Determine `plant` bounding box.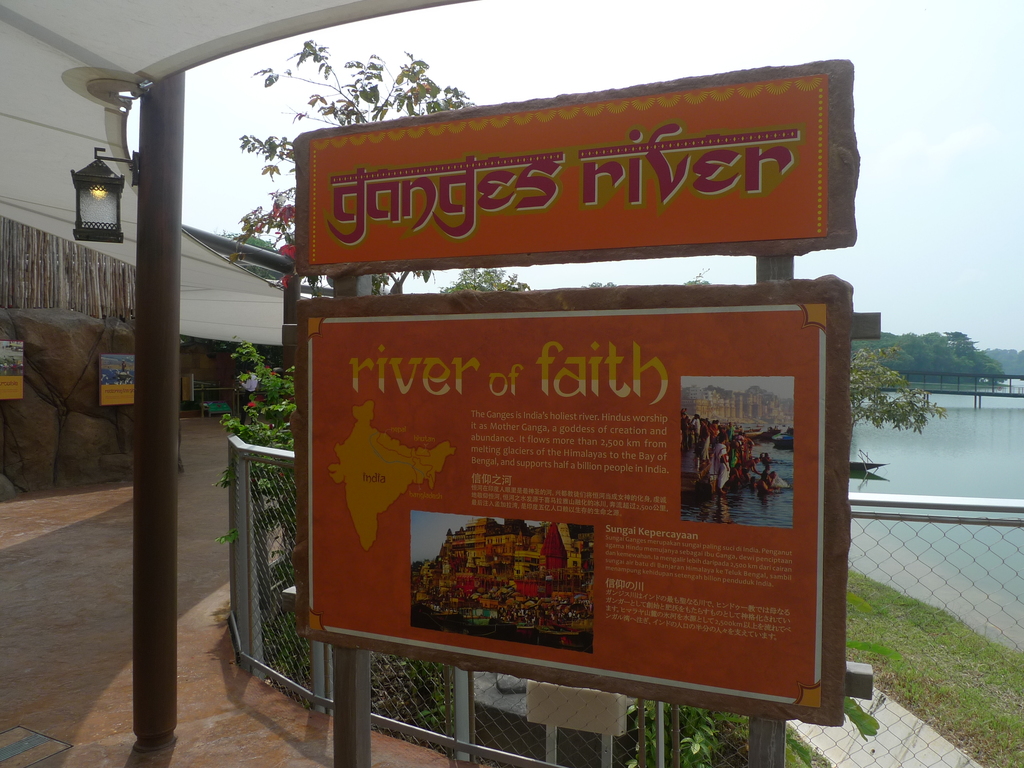
Determined: [843,550,1023,765].
